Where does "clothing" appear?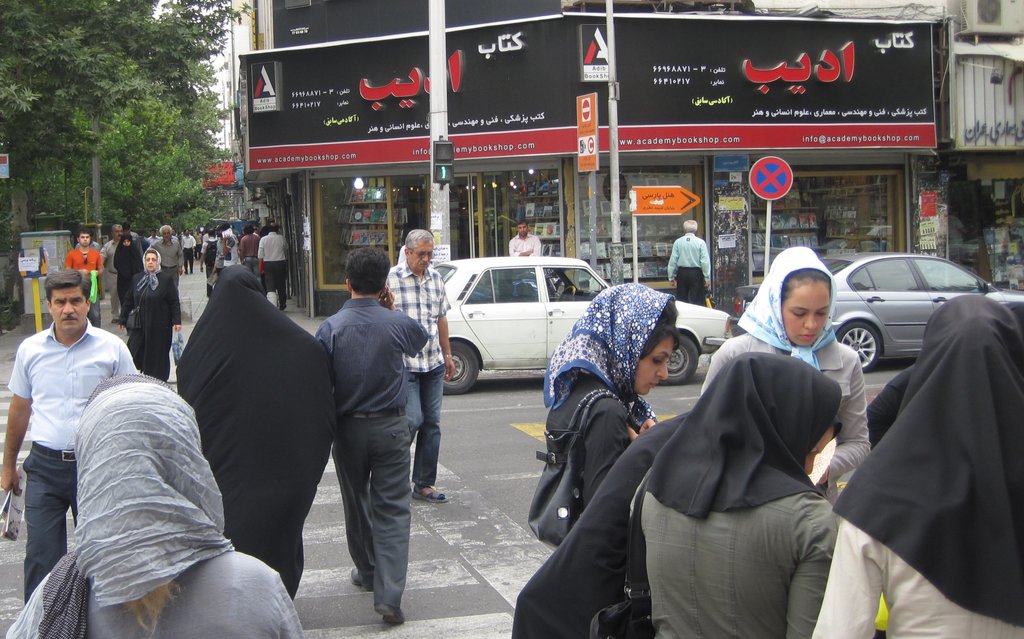
Appears at [left=509, top=231, right=543, bottom=258].
